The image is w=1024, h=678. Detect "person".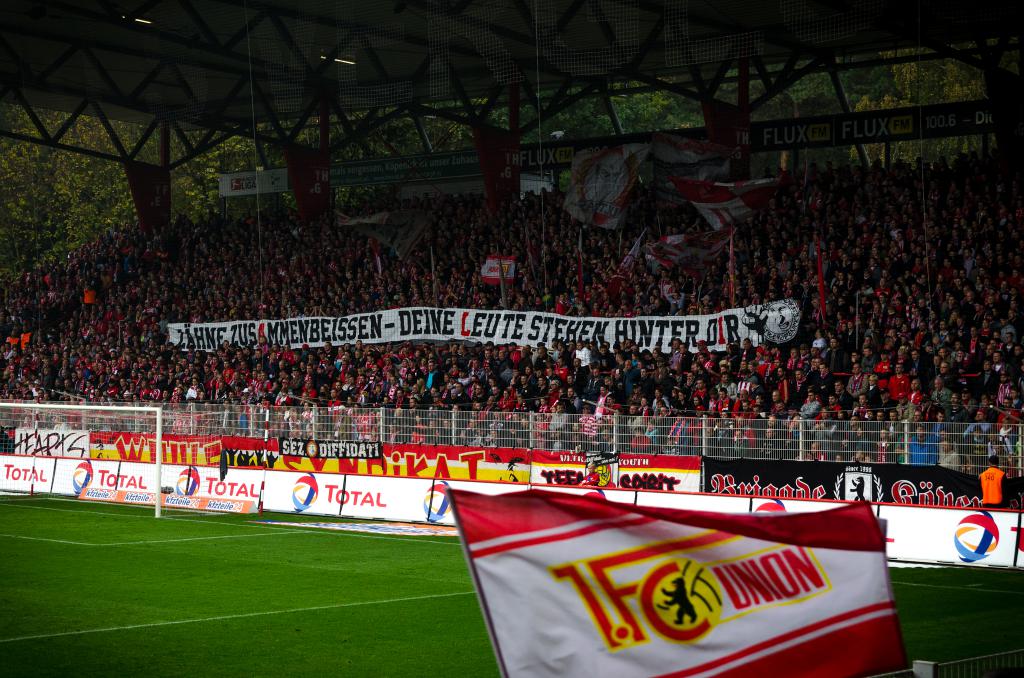
Detection: <bbox>974, 459, 1018, 514</bbox>.
